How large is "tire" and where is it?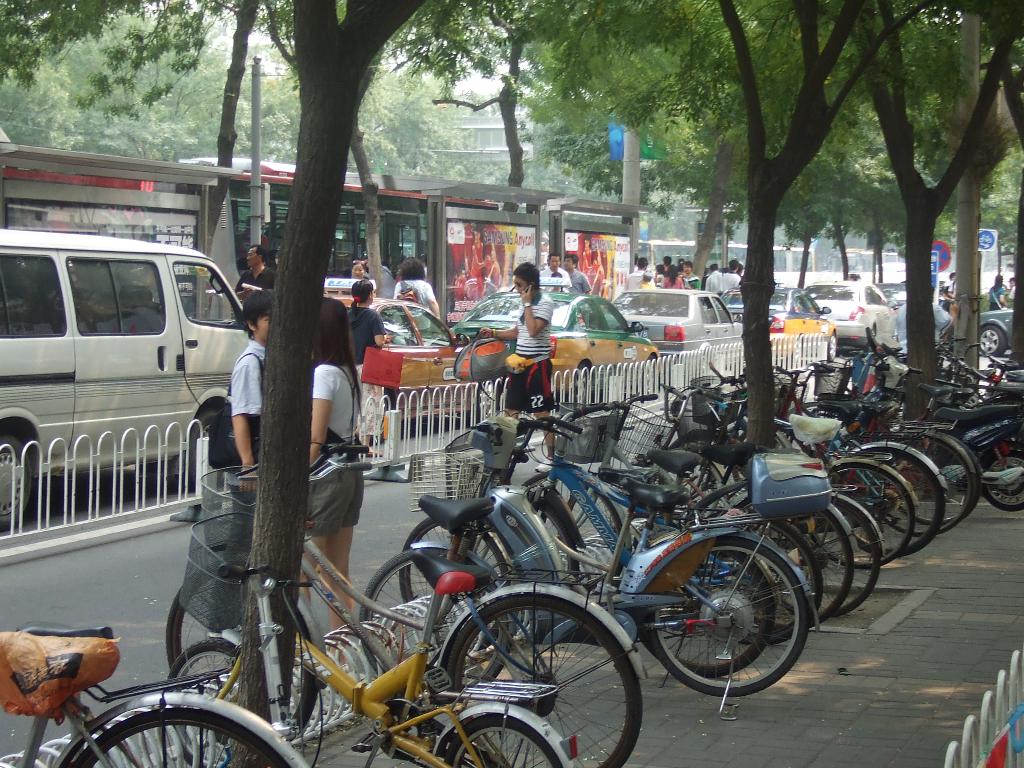
Bounding box: 189/410/220/484.
